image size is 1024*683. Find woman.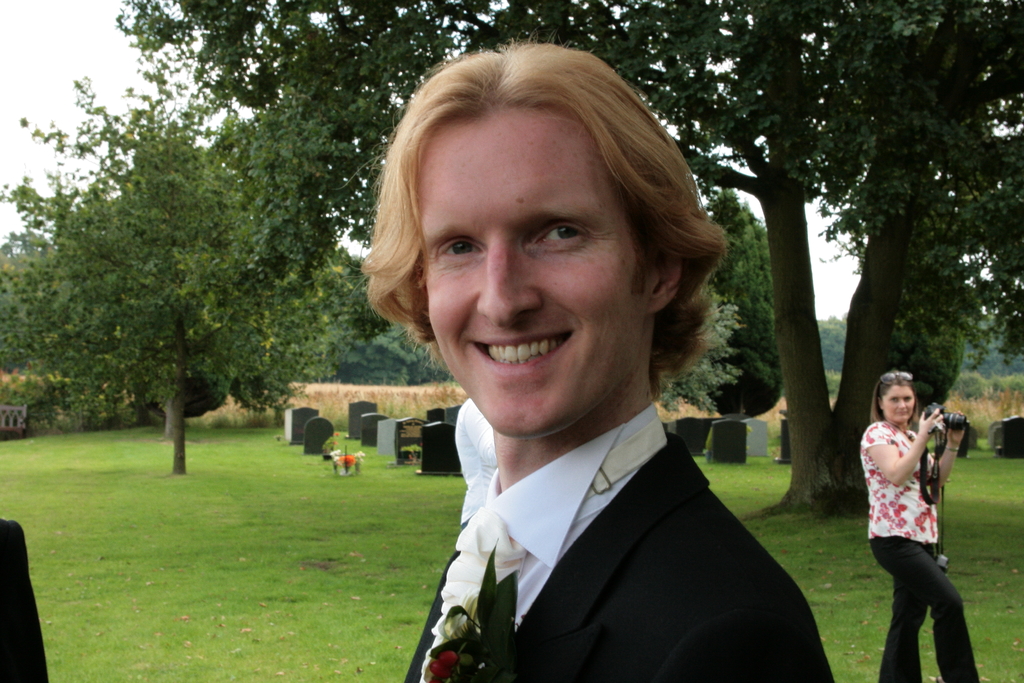
x1=858 y1=367 x2=983 y2=673.
